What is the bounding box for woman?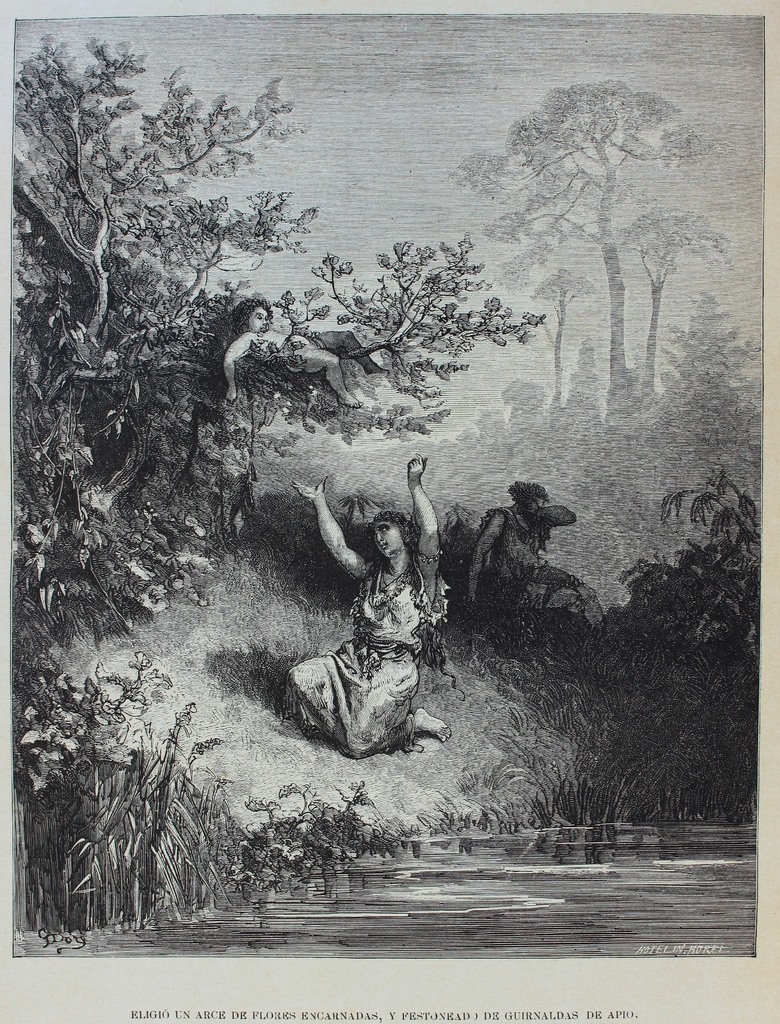
box(280, 450, 451, 760).
